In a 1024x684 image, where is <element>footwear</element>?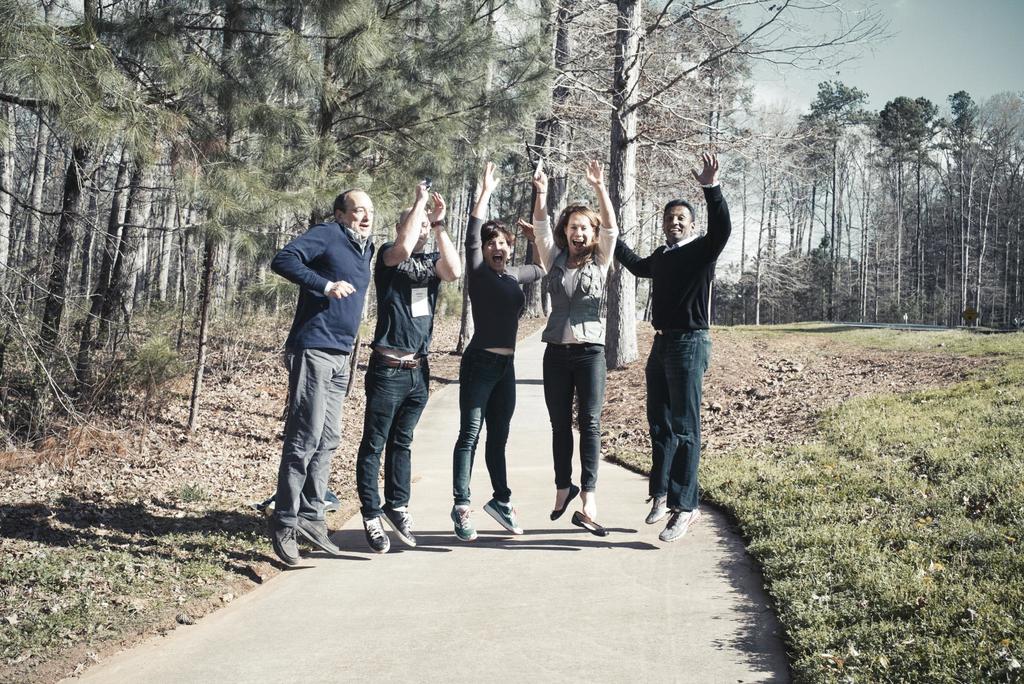
<bbox>382, 502, 416, 548</bbox>.
